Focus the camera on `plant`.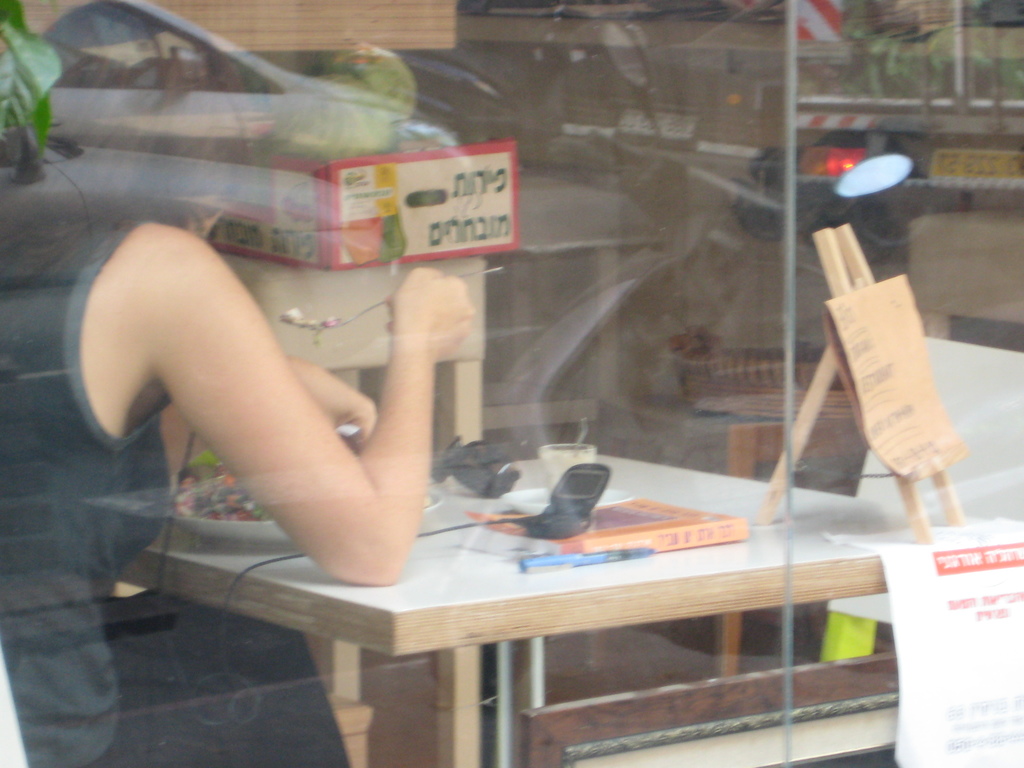
Focus region: region(828, 0, 1023, 102).
